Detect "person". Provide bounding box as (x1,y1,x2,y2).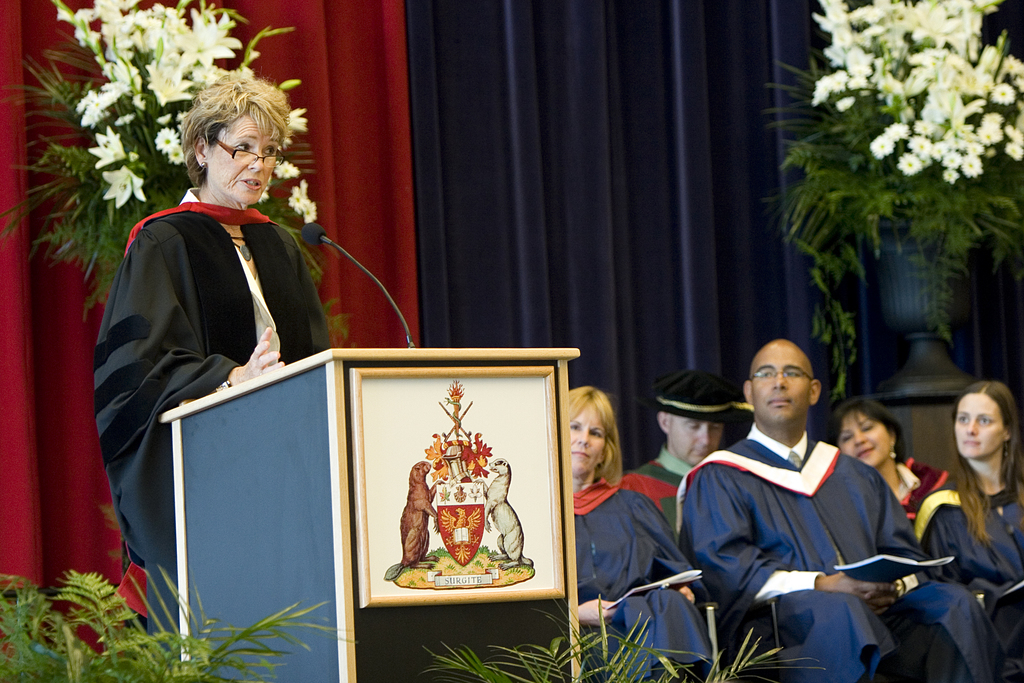
(830,395,959,520).
